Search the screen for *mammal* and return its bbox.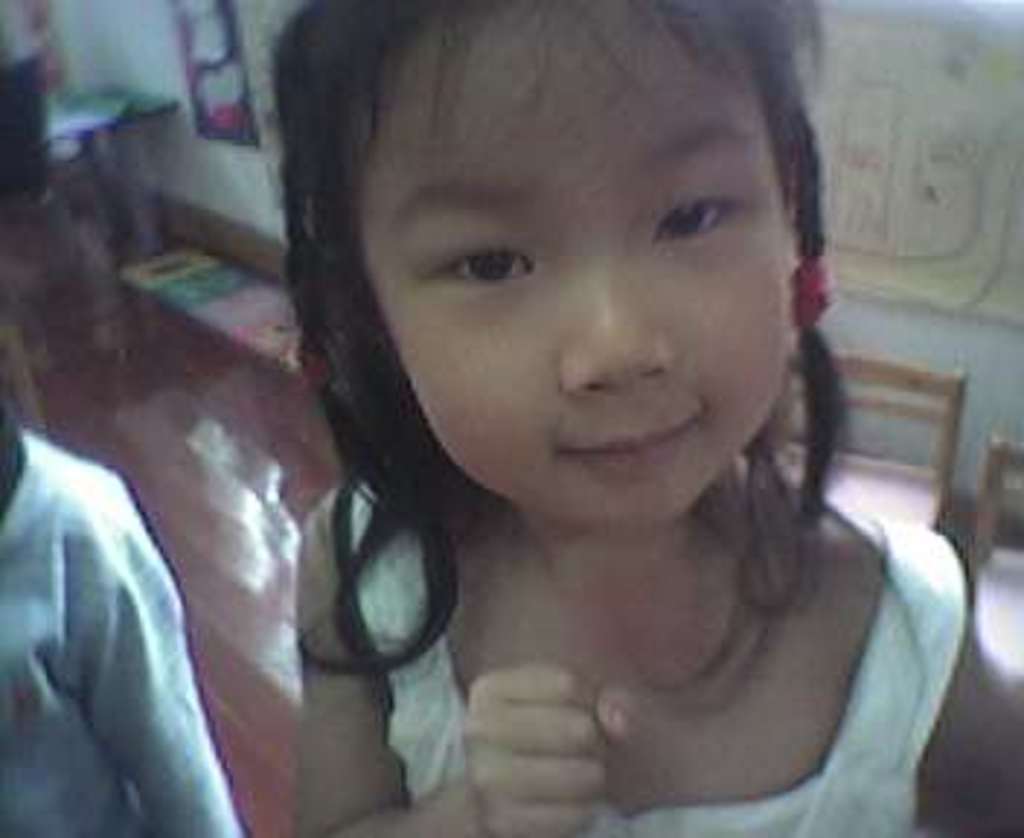
Found: detection(113, 0, 1015, 837).
